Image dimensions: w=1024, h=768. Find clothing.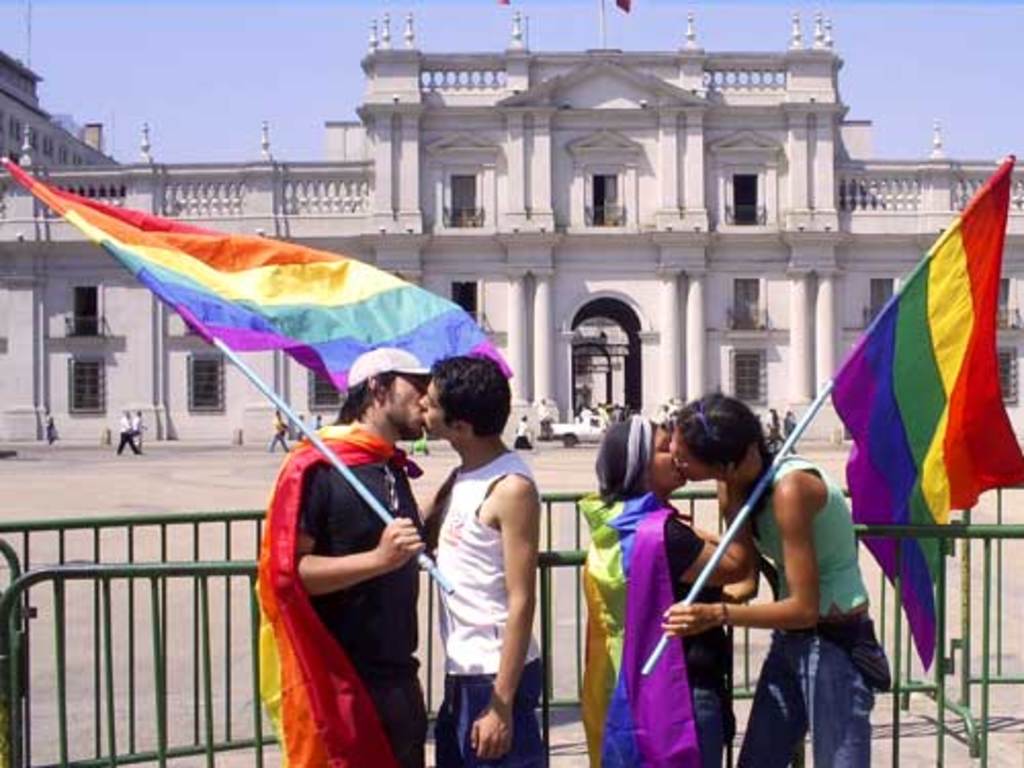
(x1=422, y1=449, x2=553, y2=766).
